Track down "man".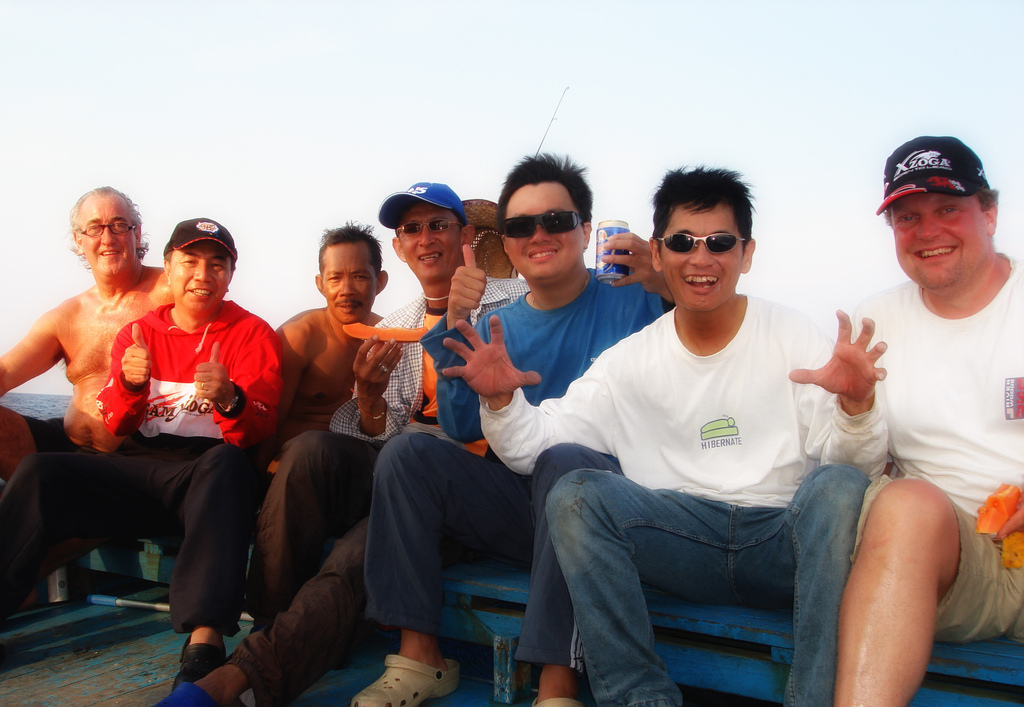
Tracked to [268,222,387,480].
